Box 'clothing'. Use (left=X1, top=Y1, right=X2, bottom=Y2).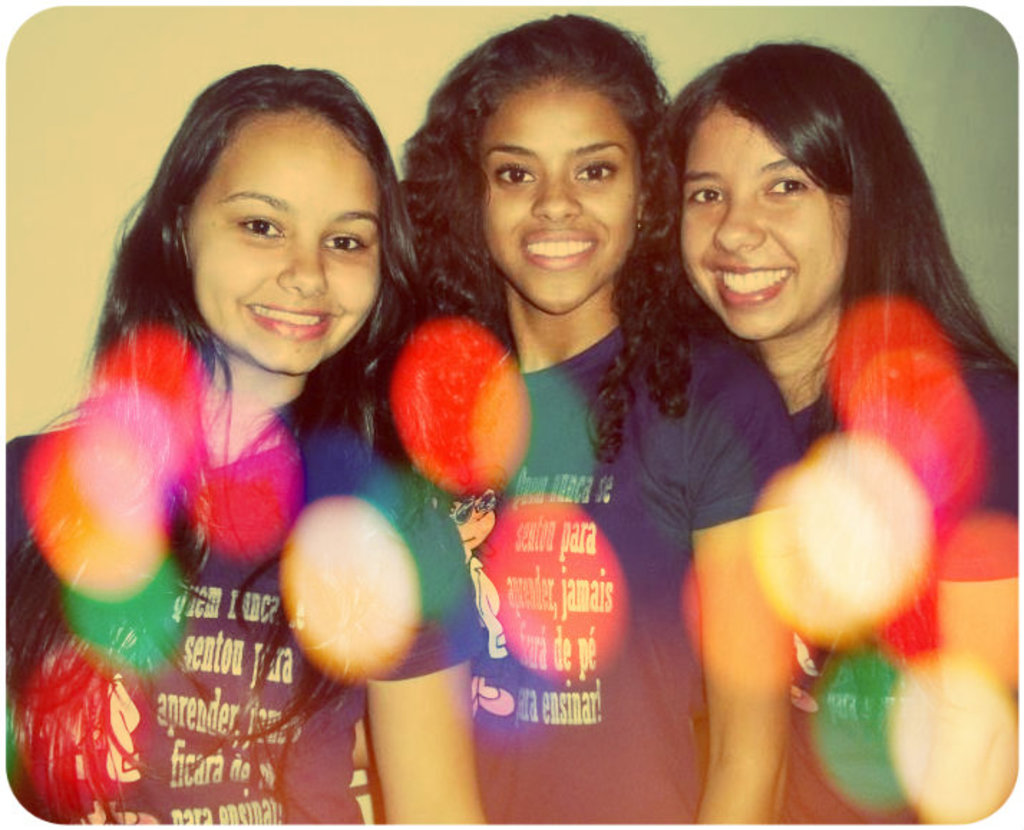
(left=371, top=295, right=806, bottom=829).
